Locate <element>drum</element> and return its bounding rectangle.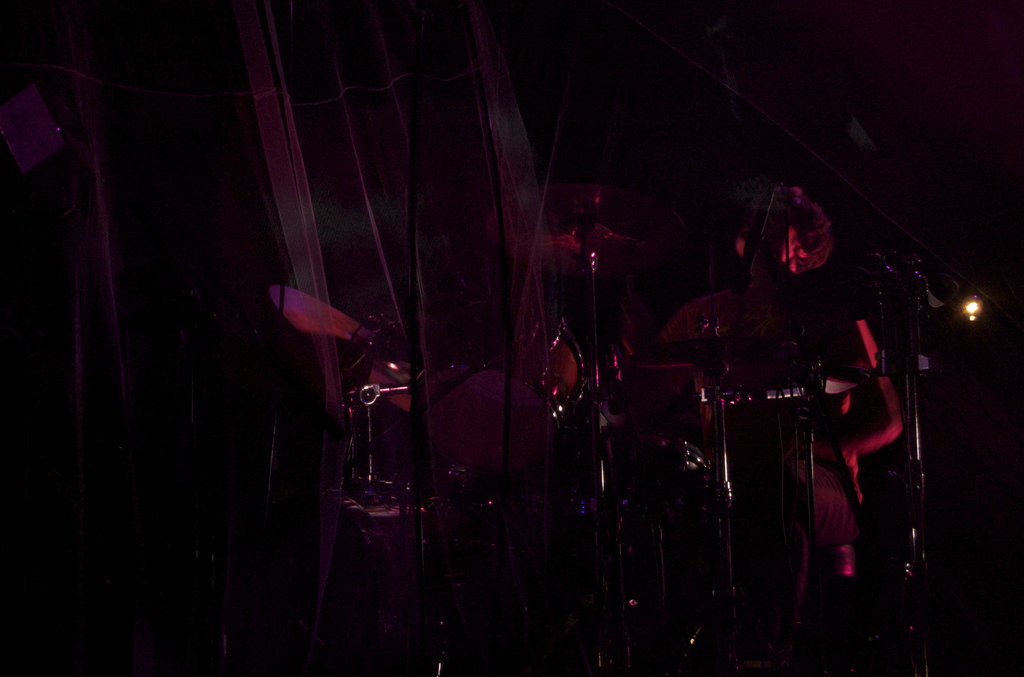
bbox=[614, 393, 712, 502].
